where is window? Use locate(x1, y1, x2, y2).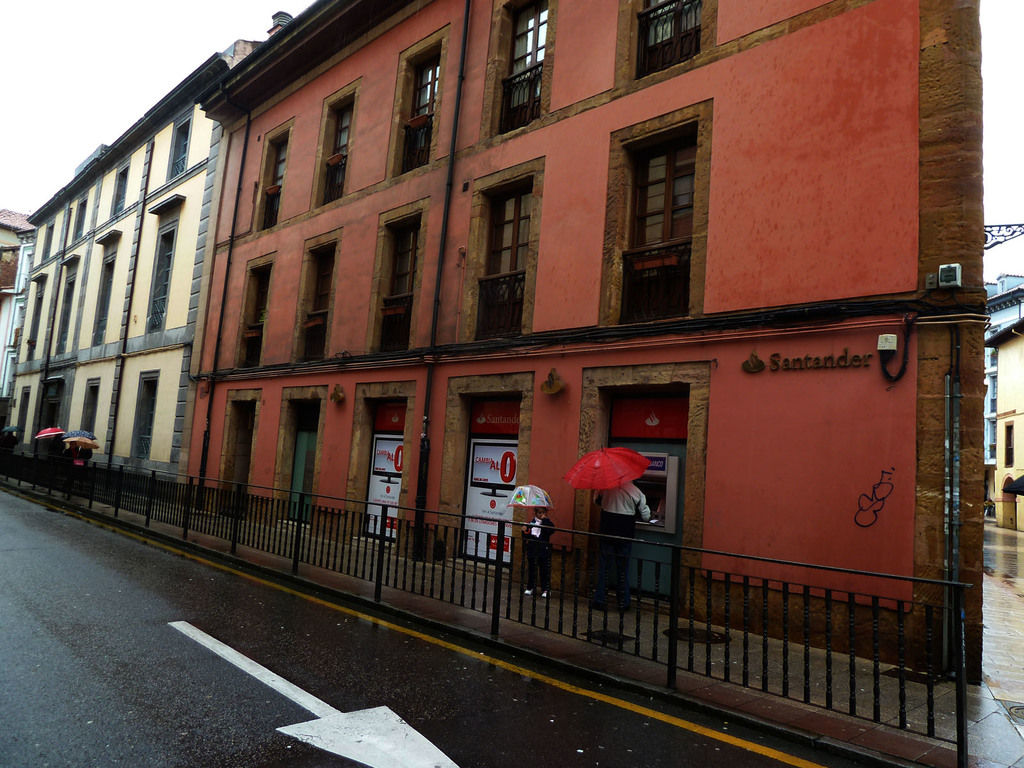
locate(50, 268, 82, 355).
